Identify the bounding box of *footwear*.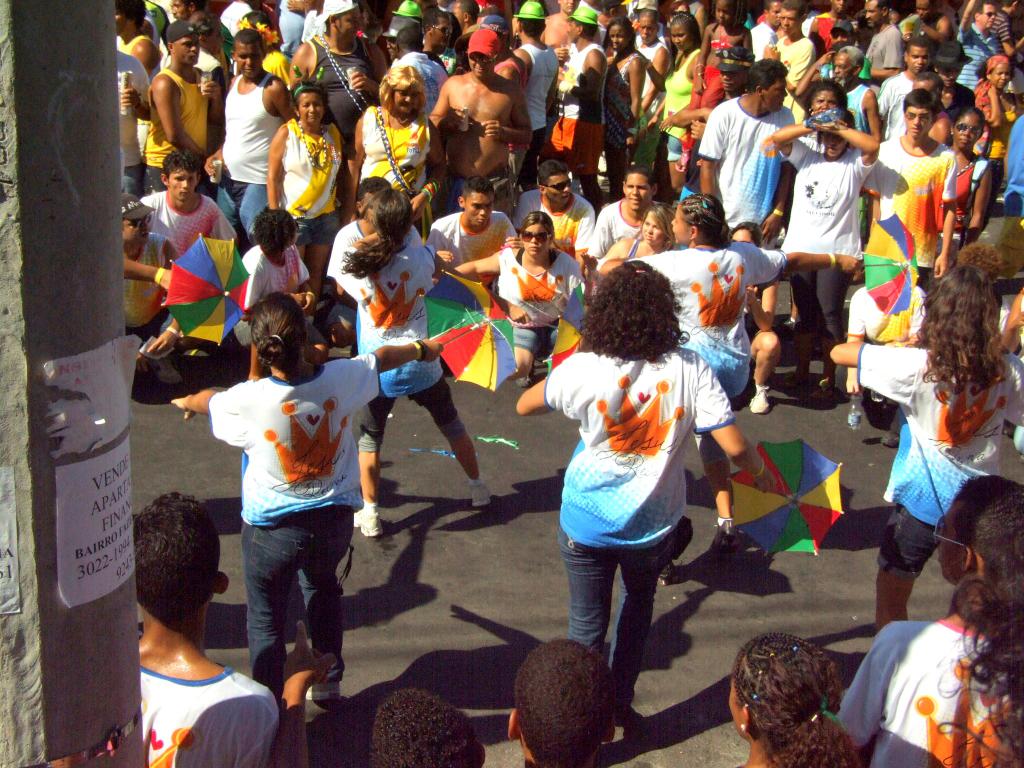
[left=467, top=479, right=495, bottom=508].
